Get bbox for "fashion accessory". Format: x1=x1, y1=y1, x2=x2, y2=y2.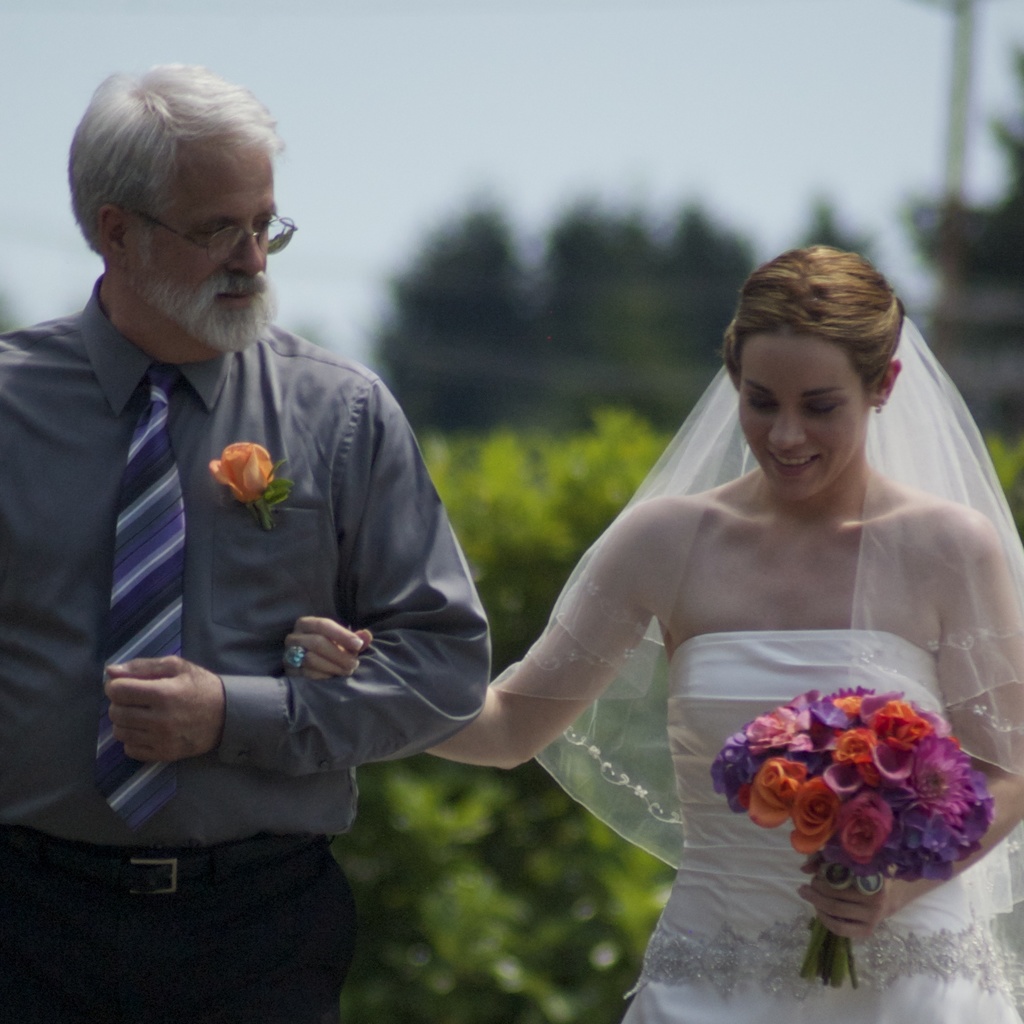
x1=870, y1=404, x2=882, y2=416.
